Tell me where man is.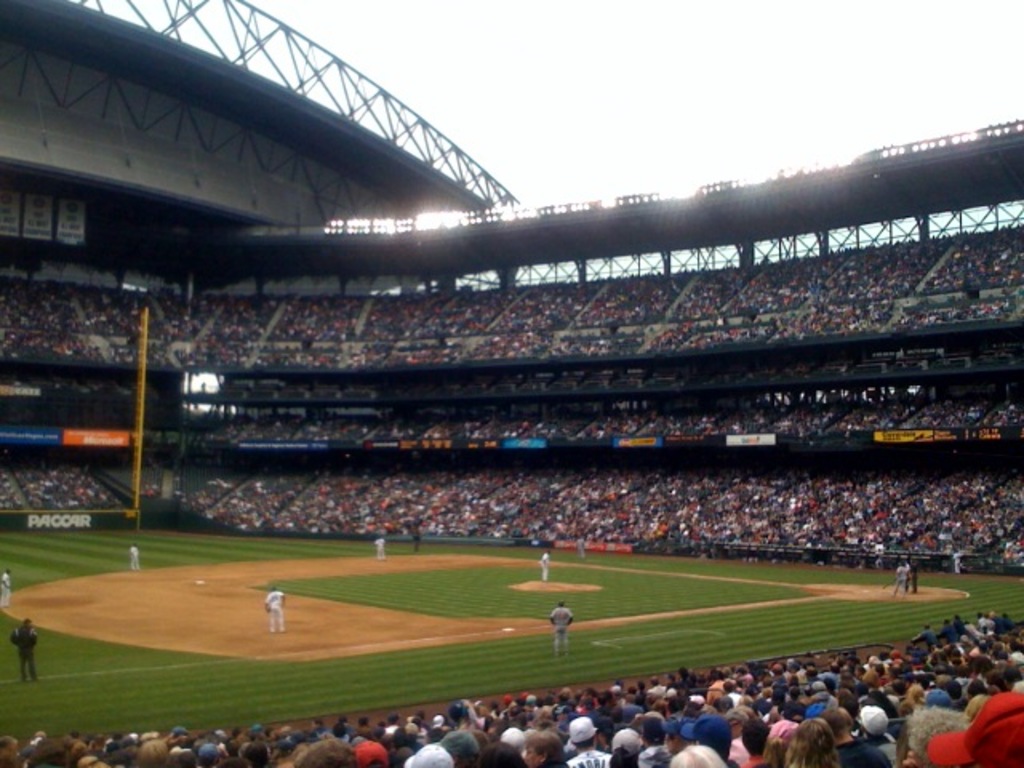
man is at [x1=259, y1=589, x2=293, y2=637].
